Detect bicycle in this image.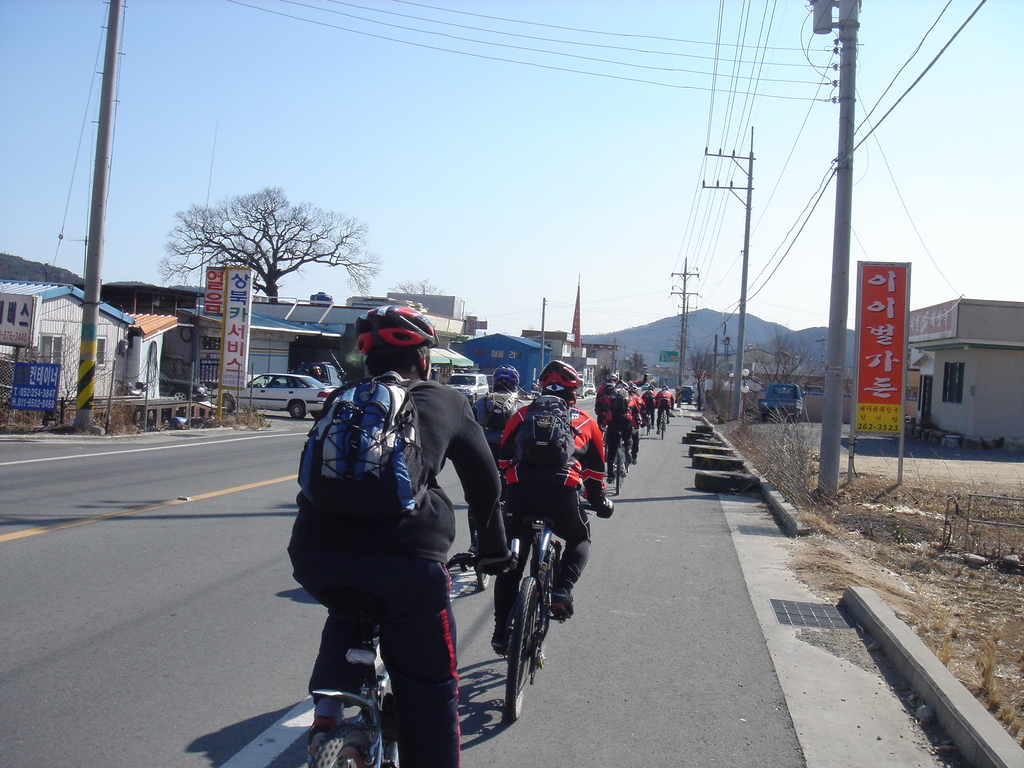
Detection: 307,547,514,767.
